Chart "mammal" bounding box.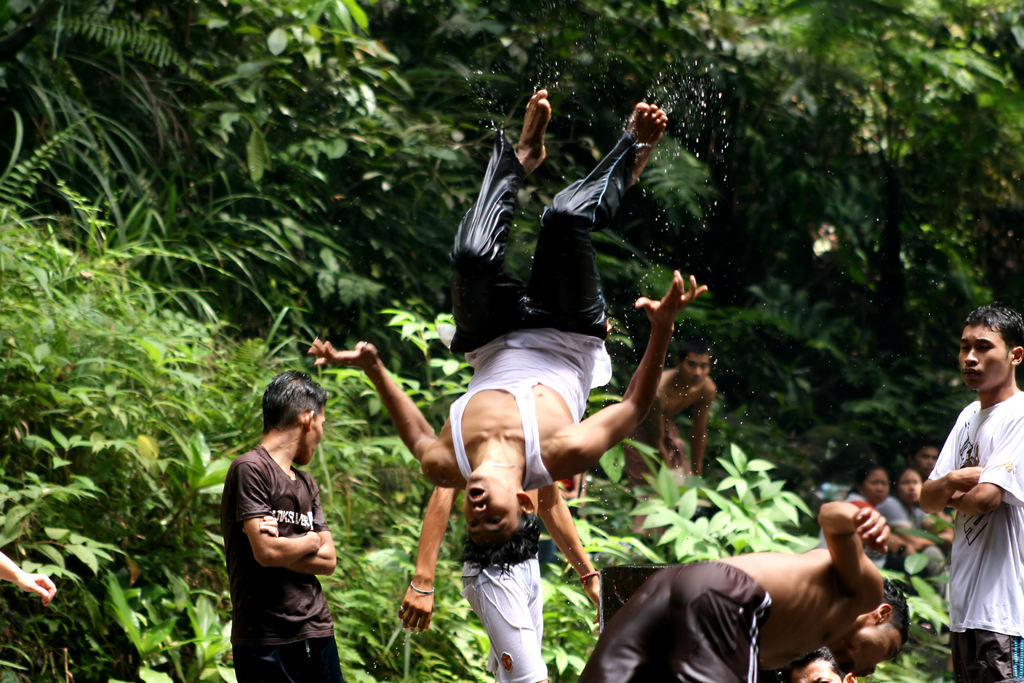
Charted: l=305, t=85, r=709, b=578.
